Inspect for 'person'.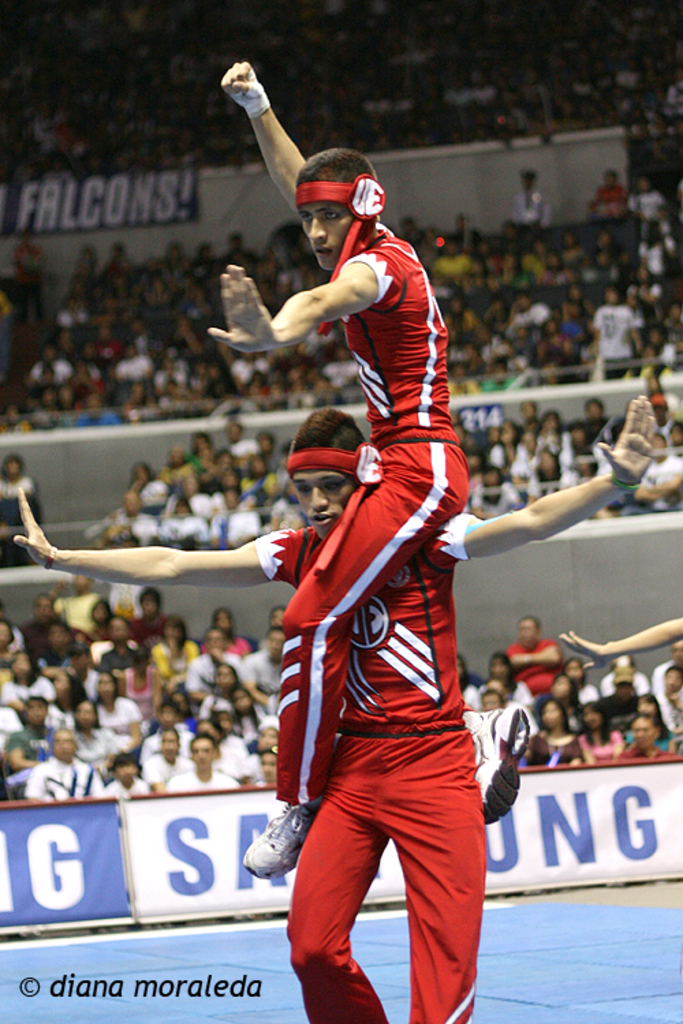
Inspection: bbox(165, 726, 250, 797).
